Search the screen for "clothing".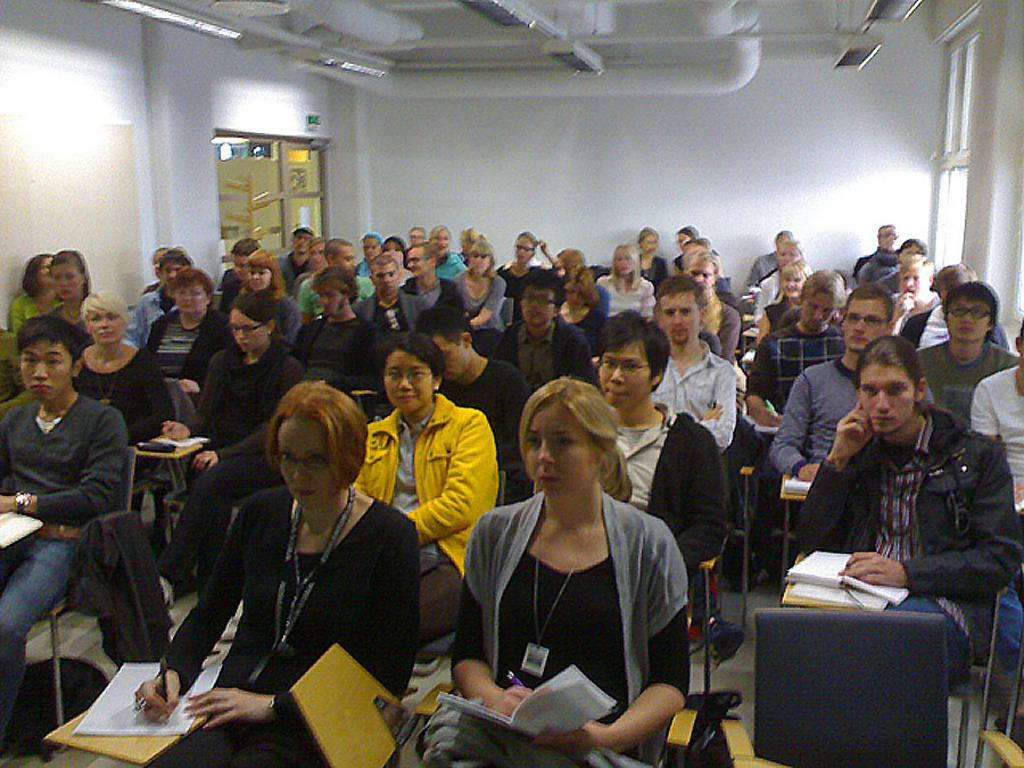
Found at bbox(452, 489, 694, 767).
